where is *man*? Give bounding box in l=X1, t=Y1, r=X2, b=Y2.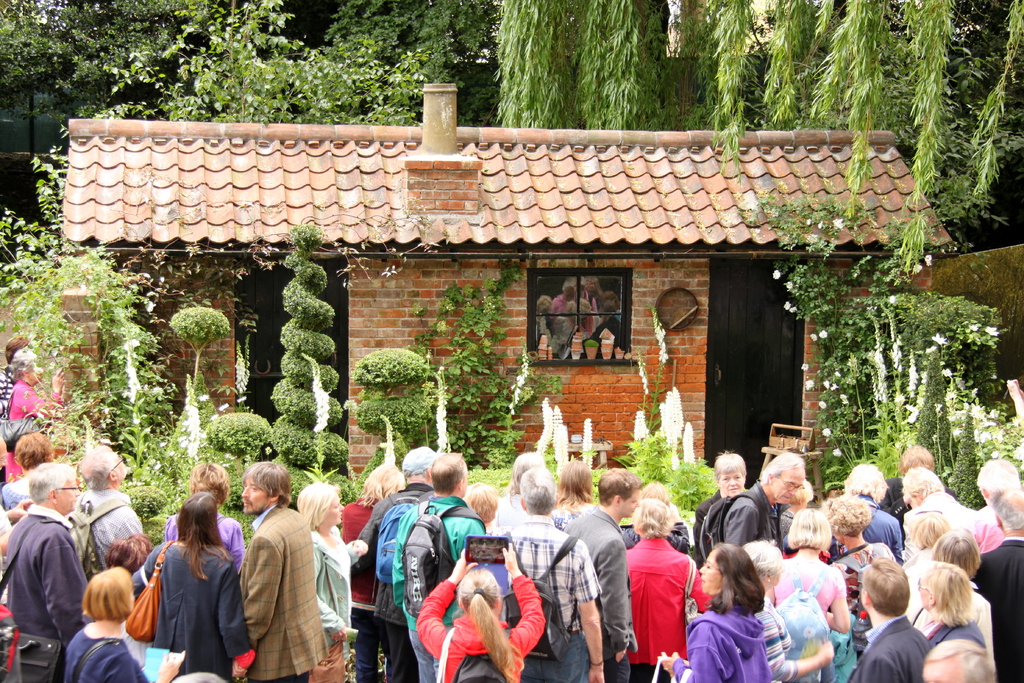
l=973, t=453, r=1023, b=548.
